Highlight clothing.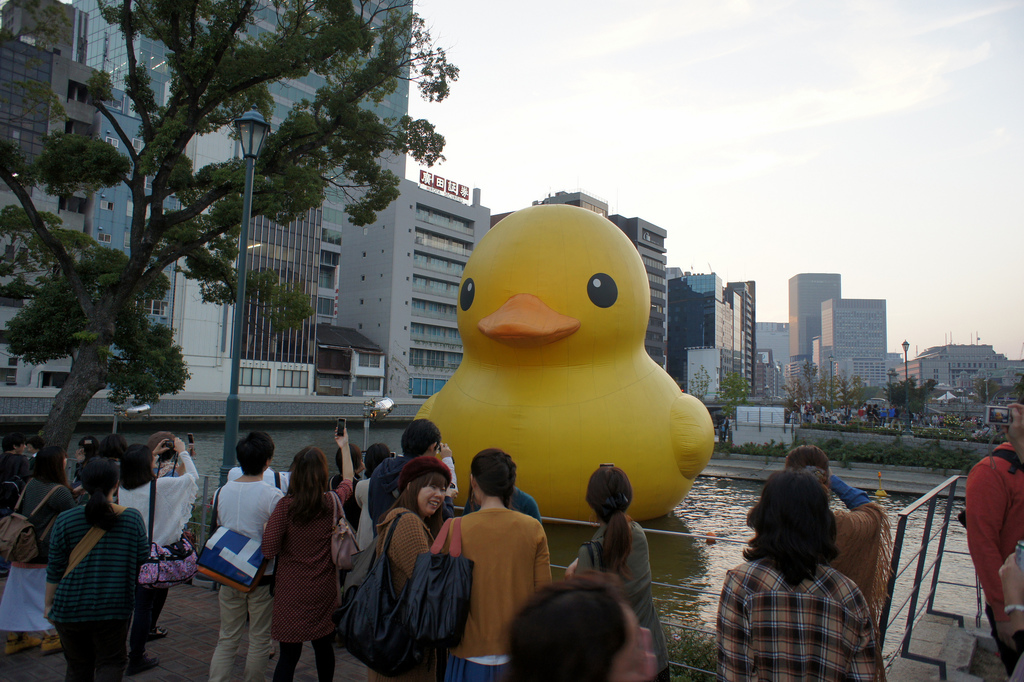
Highlighted region: x1=858 y1=409 x2=863 y2=426.
